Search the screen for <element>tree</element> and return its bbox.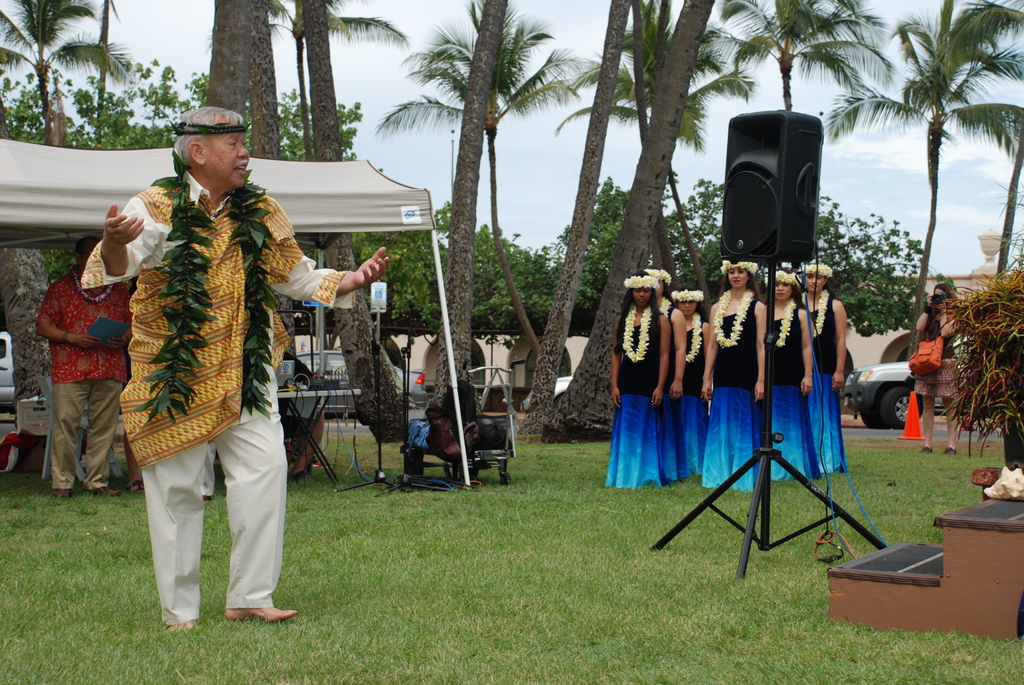
Found: [519, 0, 634, 434].
